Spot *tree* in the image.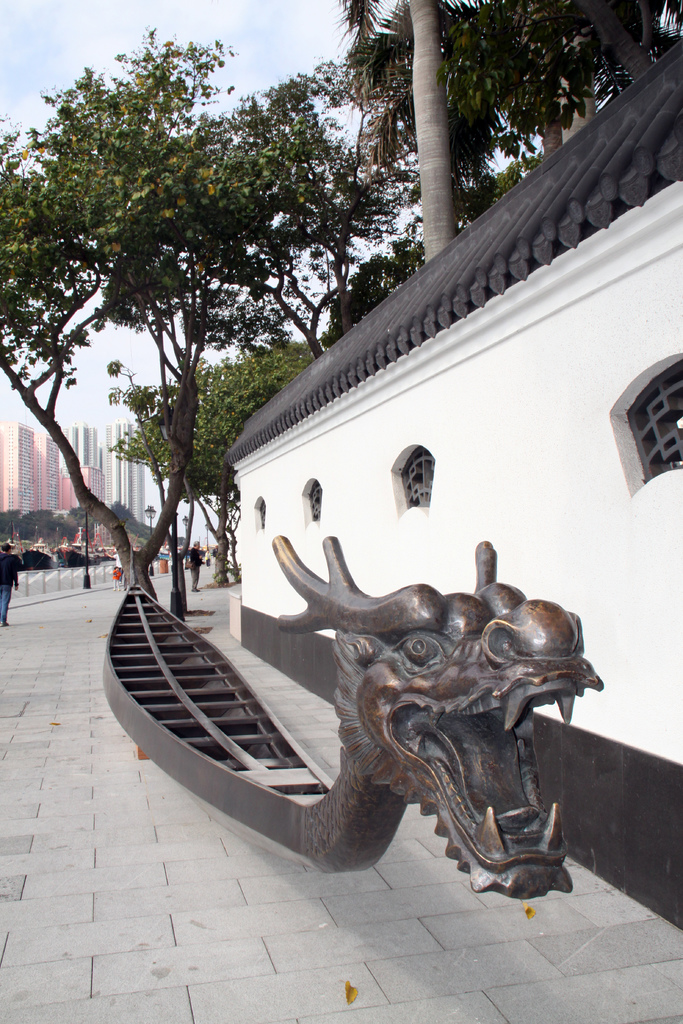
*tree* found at x1=350 y1=0 x2=682 y2=157.
